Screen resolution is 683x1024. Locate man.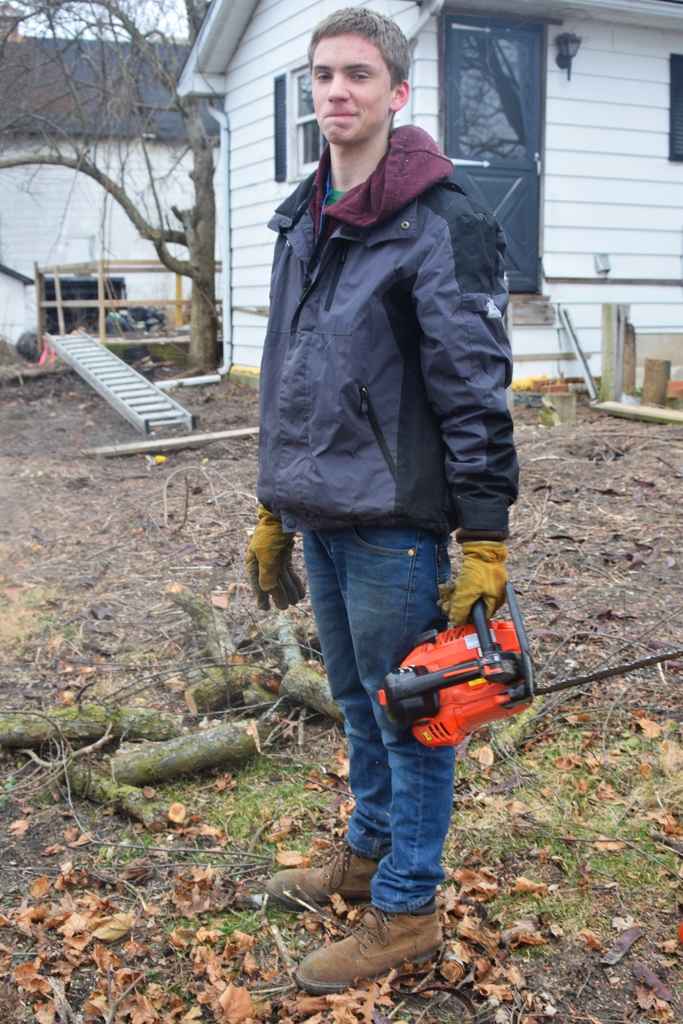
x1=238, y1=33, x2=545, y2=843.
